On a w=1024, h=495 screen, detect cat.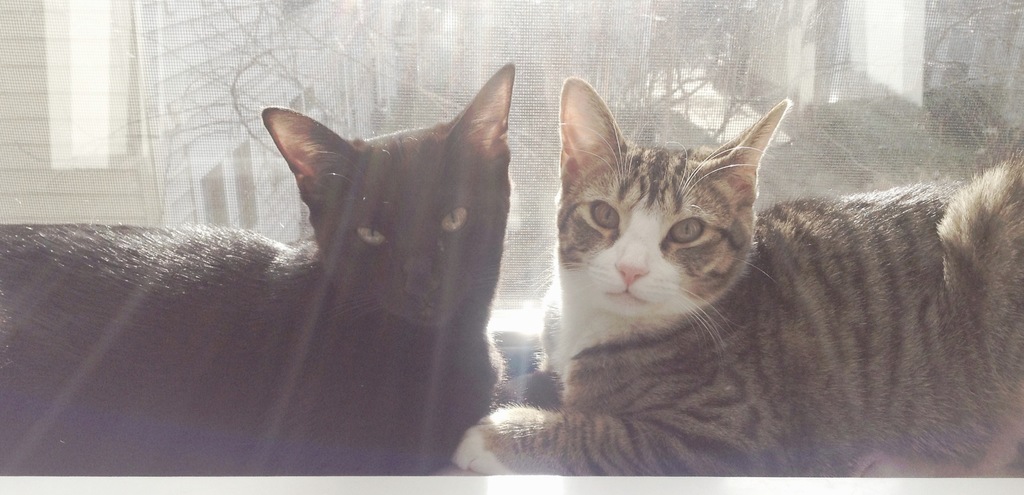
{"left": 0, "top": 53, "right": 521, "bottom": 483}.
